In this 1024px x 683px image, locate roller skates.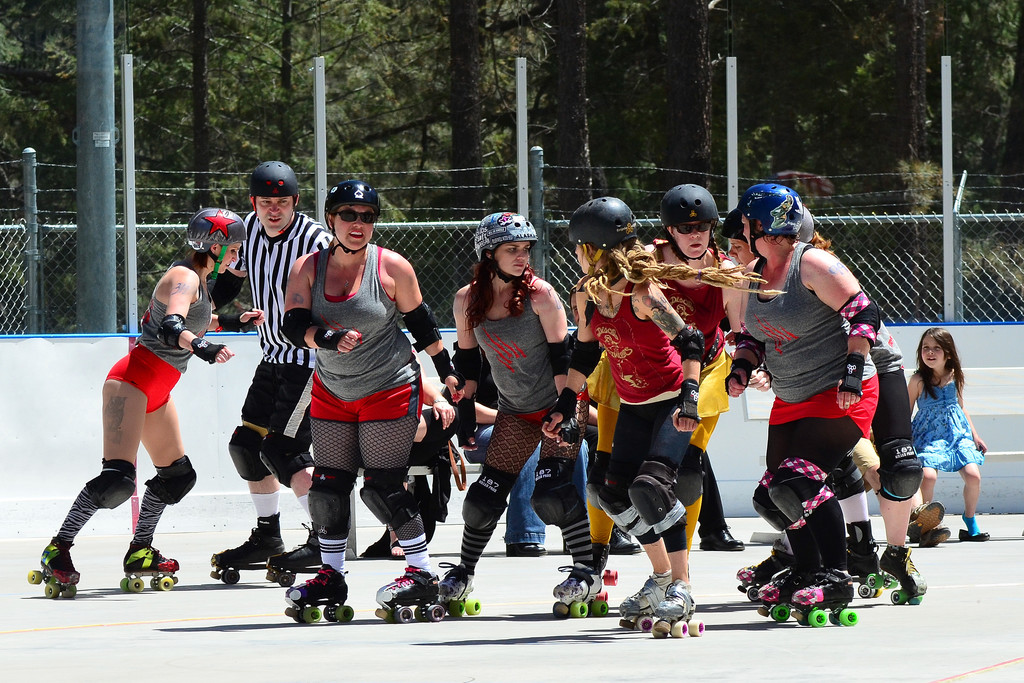
Bounding box: <bbox>118, 545, 180, 591</bbox>.
